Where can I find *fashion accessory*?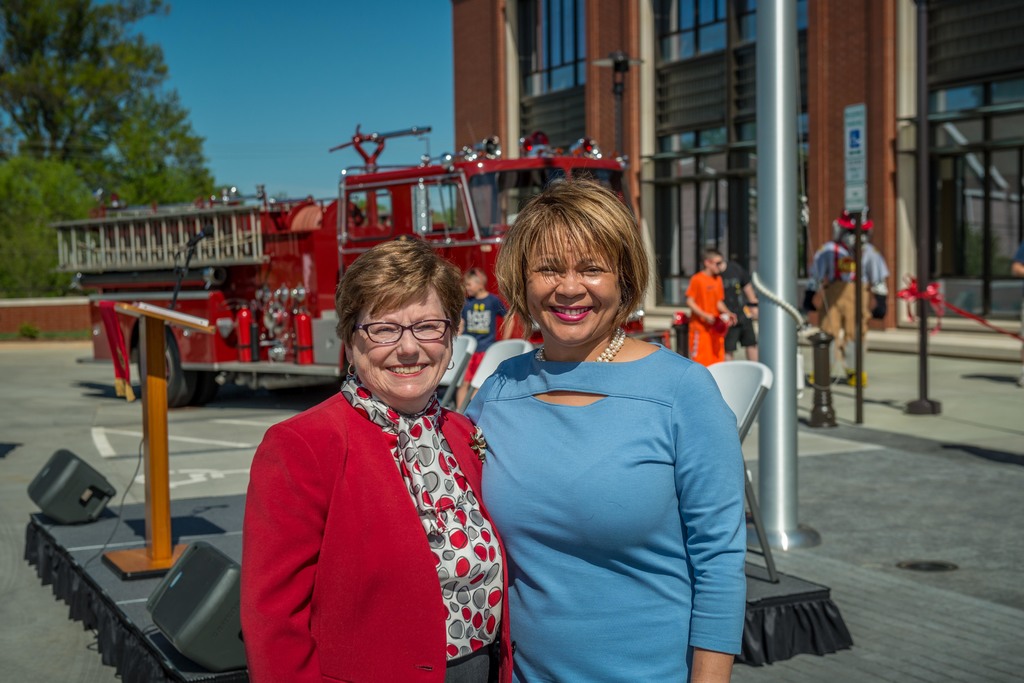
You can find it at bbox=(347, 366, 362, 375).
